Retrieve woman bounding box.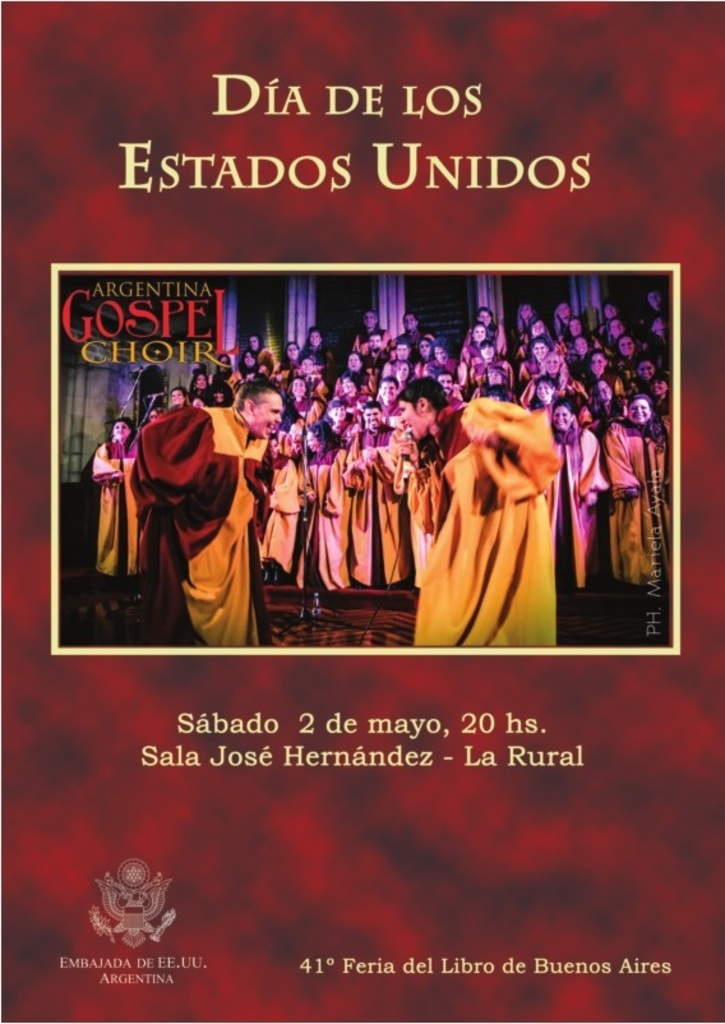
Bounding box: pyautogui.locateOnScreen(308, 429, 357, 581).
